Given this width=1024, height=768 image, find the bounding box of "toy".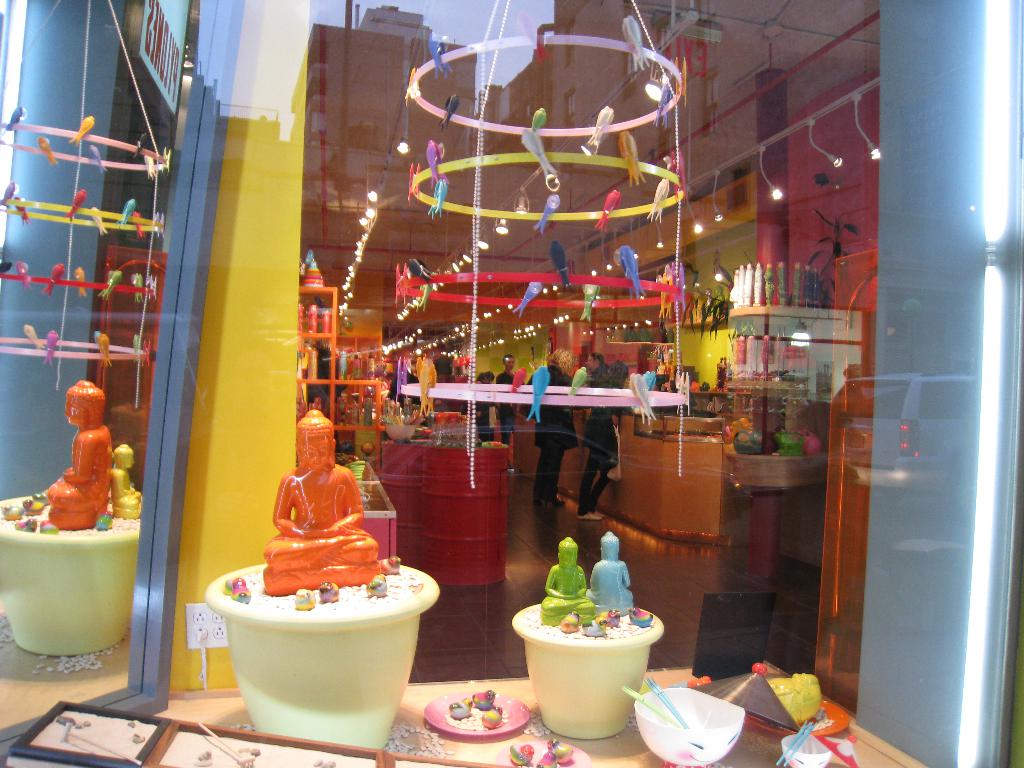
region(471, 685, 493, 712).
